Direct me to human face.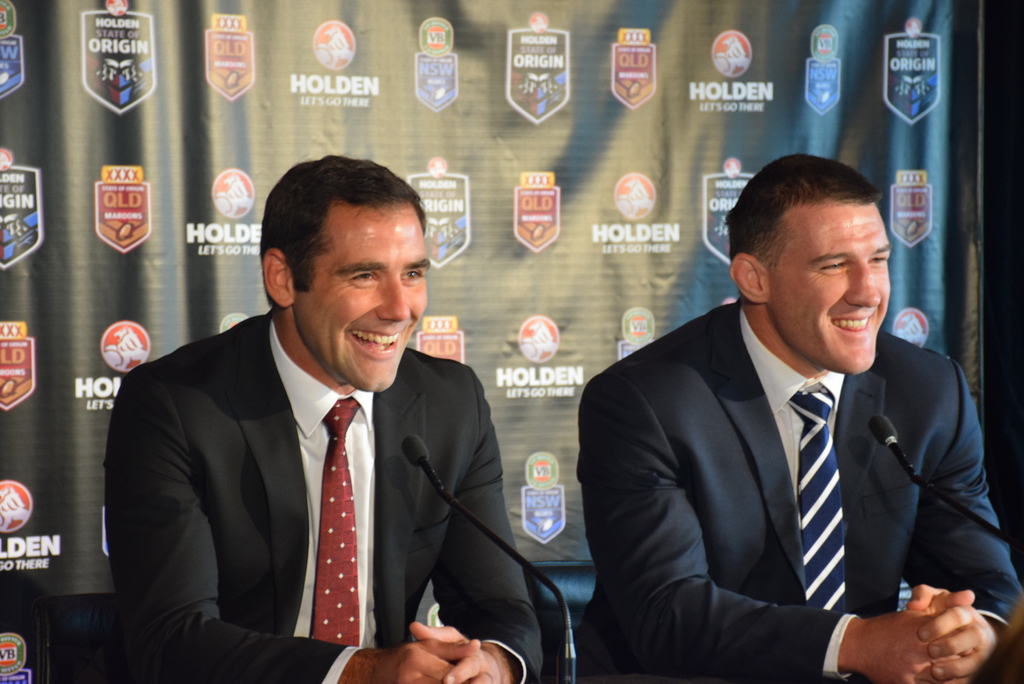
Direction: Rect(295, 202, 433, 395).
